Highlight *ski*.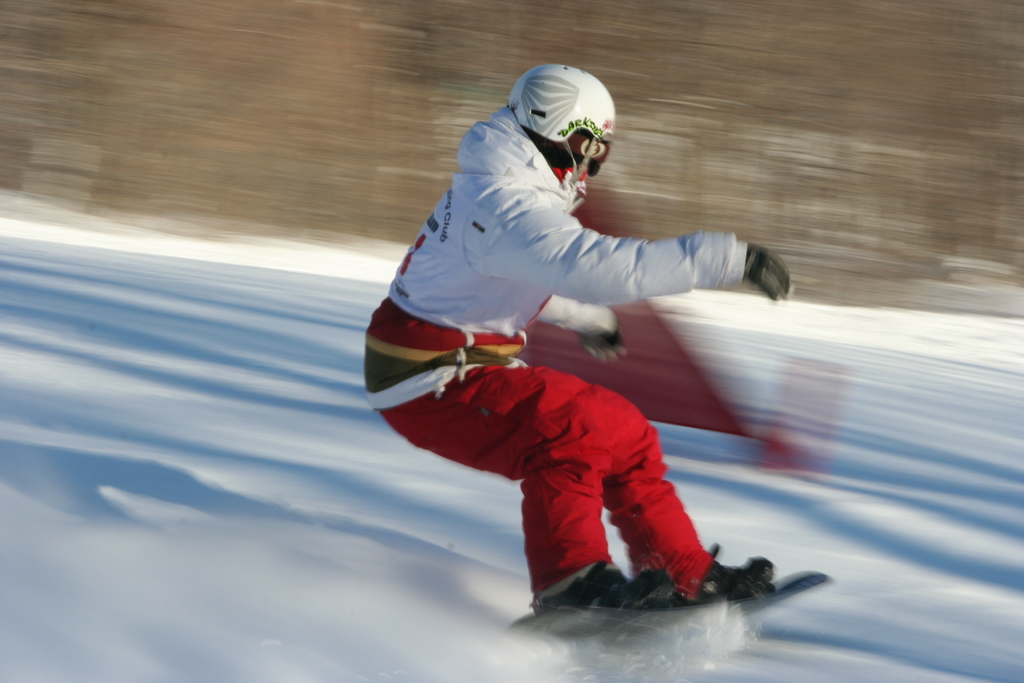
Highlighted region: l=496, t=563, r=828, b=642.
